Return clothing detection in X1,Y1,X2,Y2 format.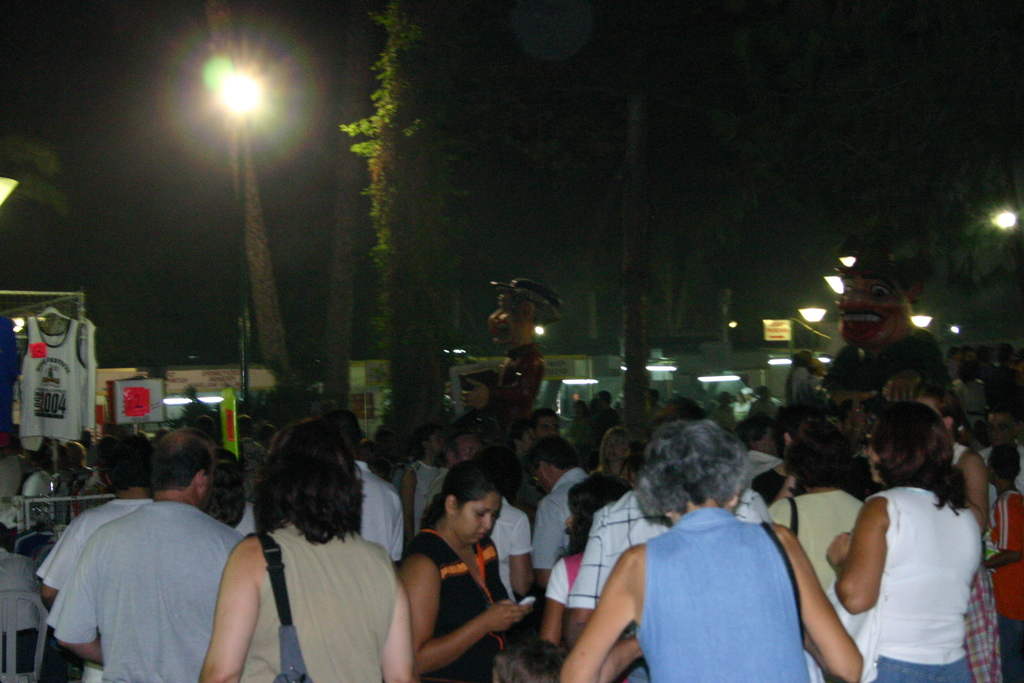
984,486,1023,682.
